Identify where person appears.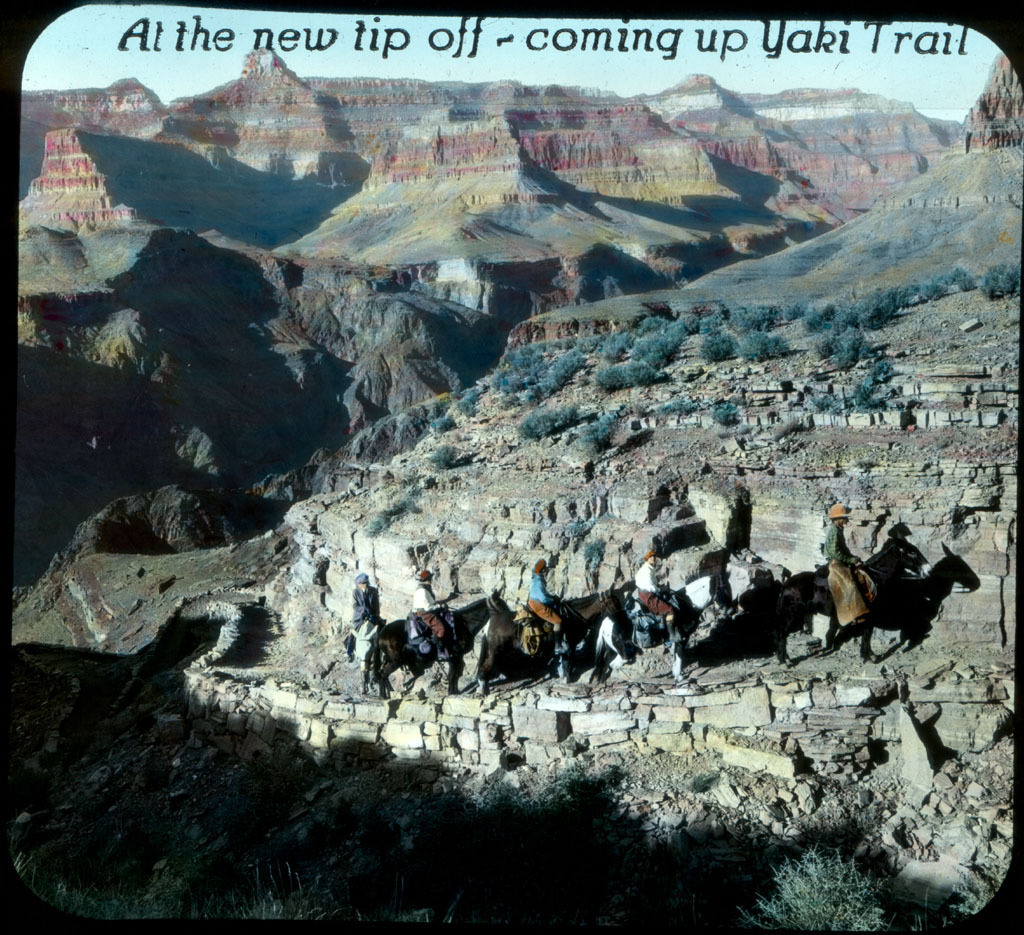
Appears at BBox(519, 548, 574, 644).
